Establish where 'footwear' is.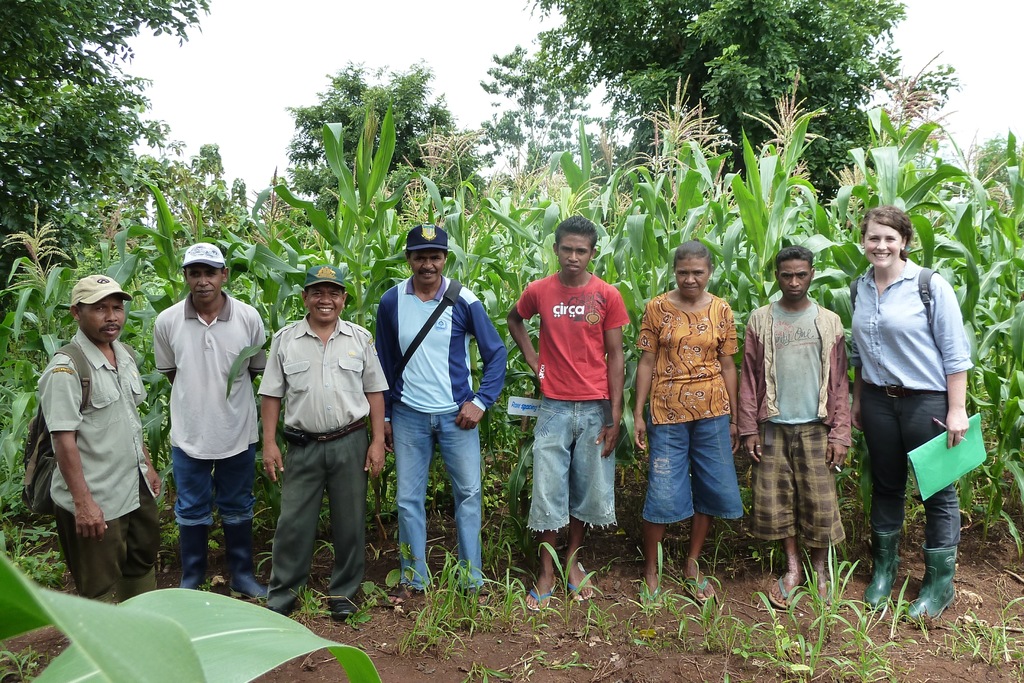
Established at (left=809, top=564, right=833, bottom=607).
